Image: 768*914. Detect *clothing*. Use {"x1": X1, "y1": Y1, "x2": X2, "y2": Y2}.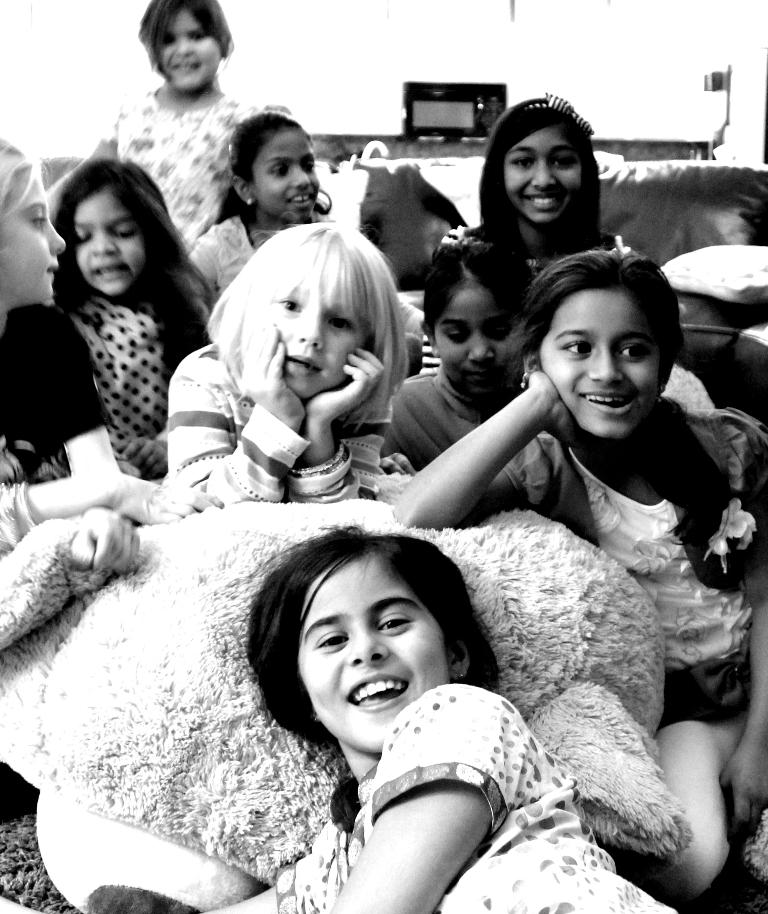
{"x1": 275, "y1": 685, "x2": 668, "y2": 913}.
